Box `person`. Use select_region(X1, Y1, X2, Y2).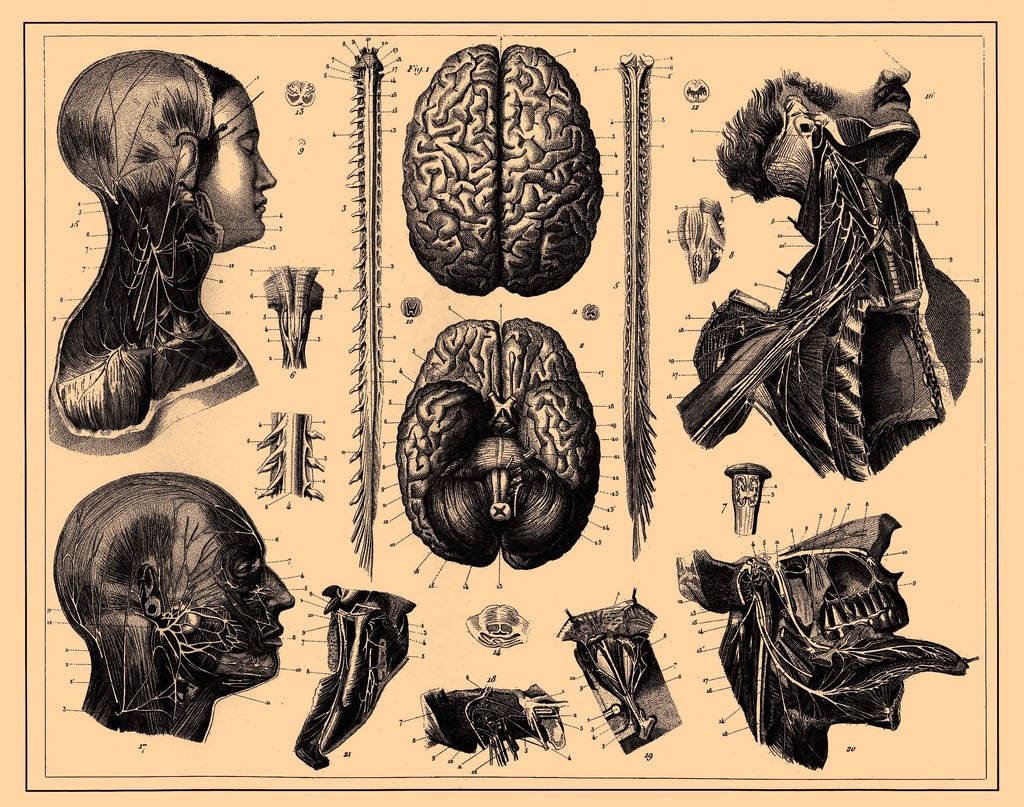
select_region(54, 474, 292, 738).
